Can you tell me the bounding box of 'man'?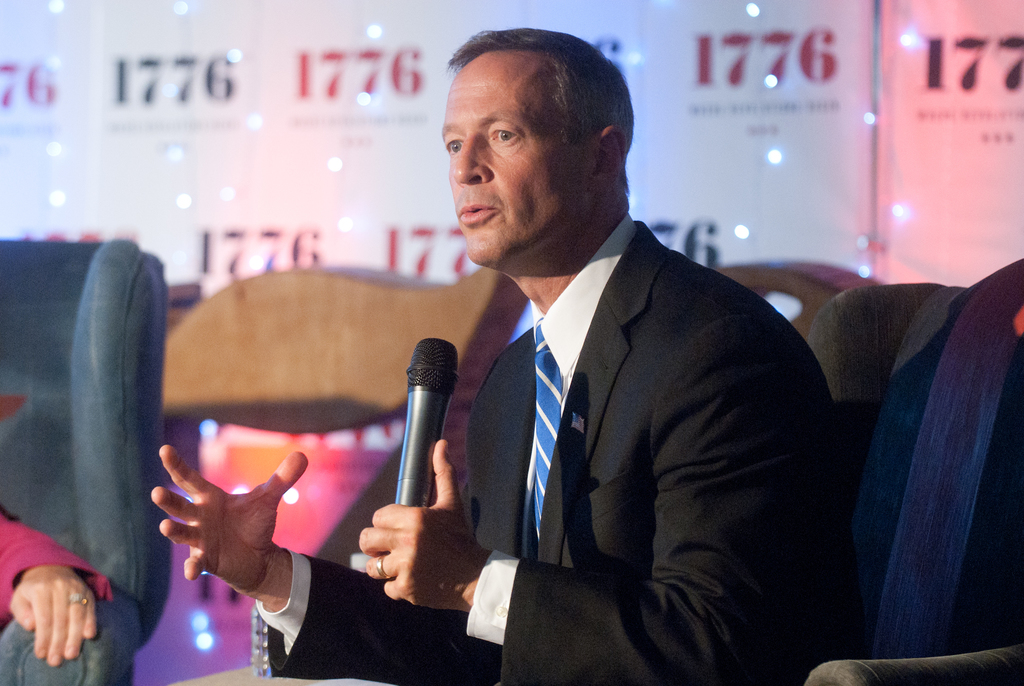
[152,29,845,685].
